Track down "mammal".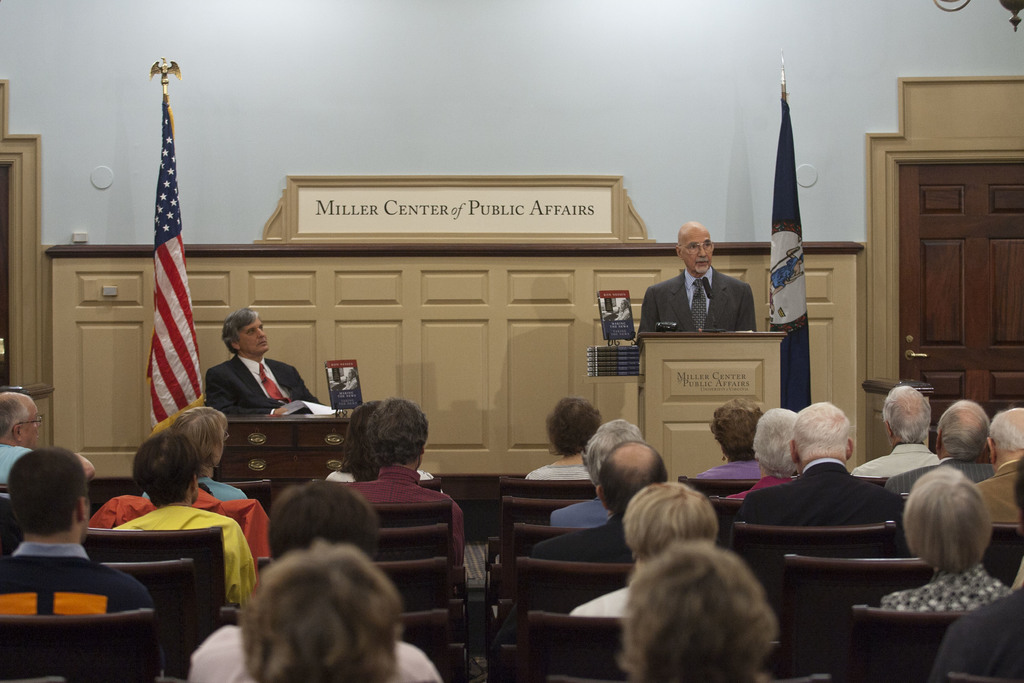
Tracked to [x1=882, y1=466, x2=1010, y2=611].
